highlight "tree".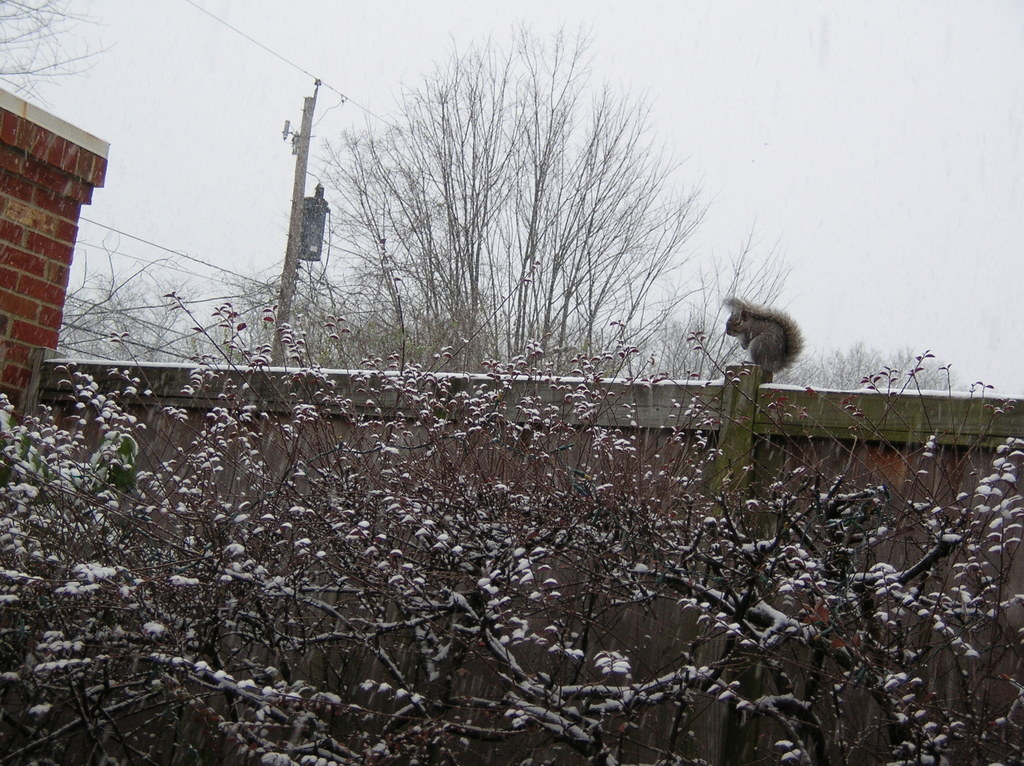
Highlighted region: Rect(338, 39, 703, 395).
